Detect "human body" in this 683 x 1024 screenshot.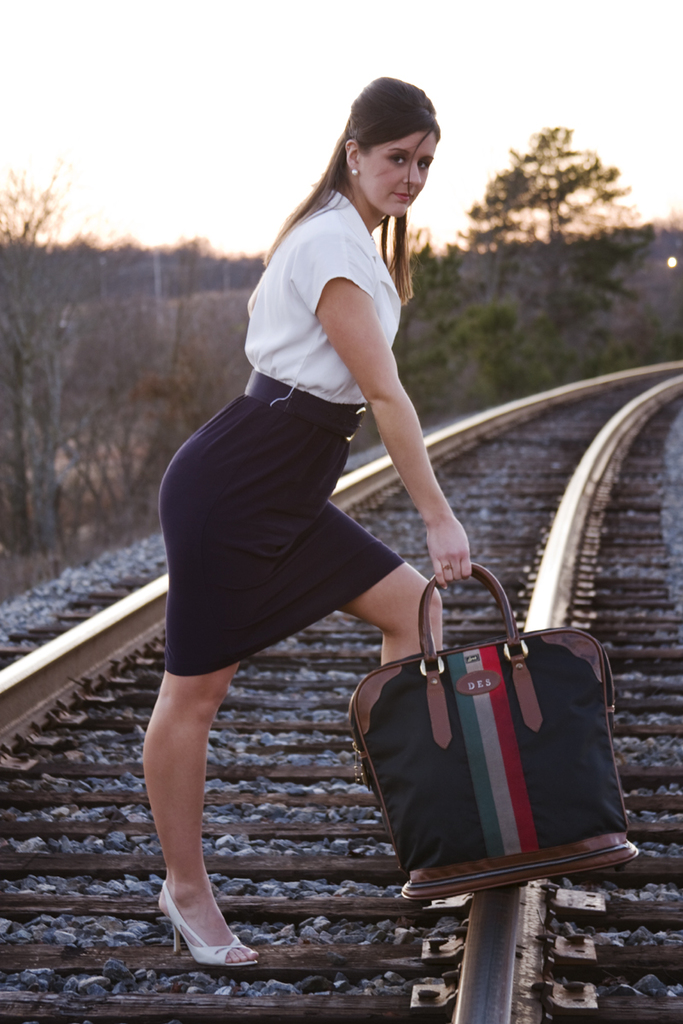
Detection: 162 56 495 924.
